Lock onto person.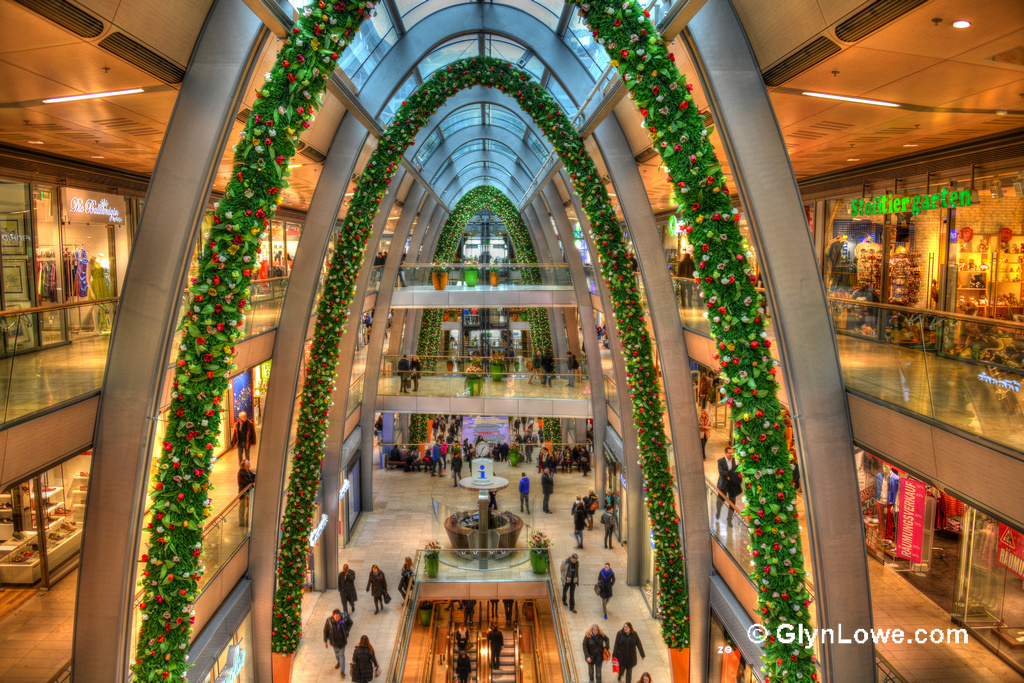
Locked: region(396, 353, 409, 392).
